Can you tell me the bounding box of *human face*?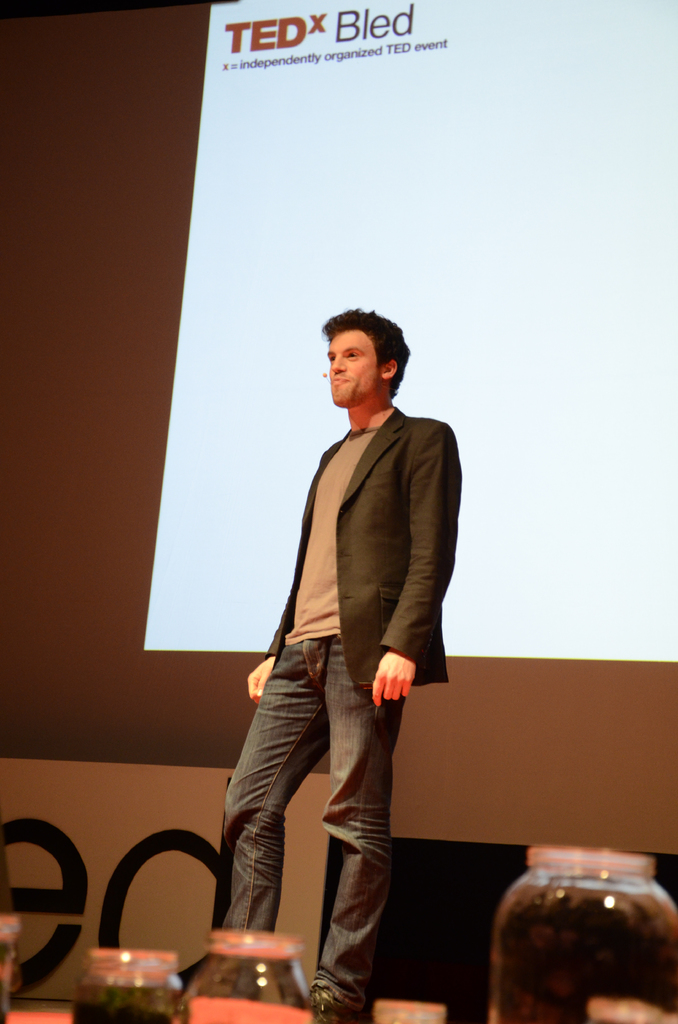
[x1=330, y1=330, x2=377, y2=408].
